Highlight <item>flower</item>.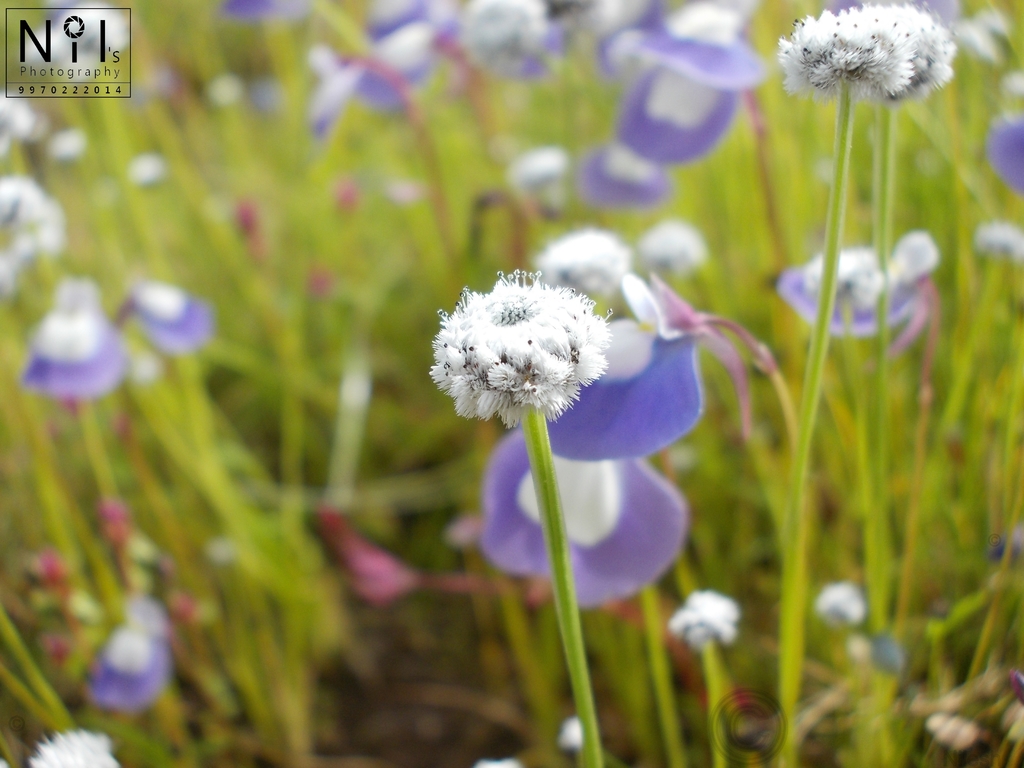
Highlighted region: {"left": 33, "top": 294, "right": 116, "bottom": 407}.
